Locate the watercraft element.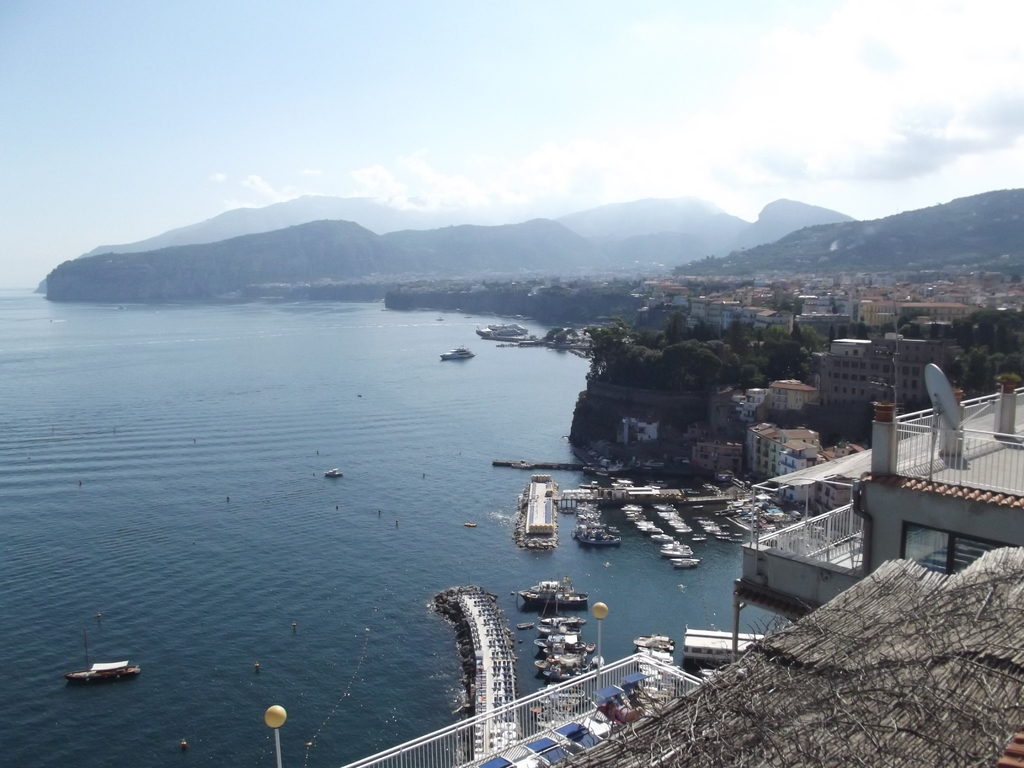
Element bbox: l=654, t=535, r=674, b=550.
